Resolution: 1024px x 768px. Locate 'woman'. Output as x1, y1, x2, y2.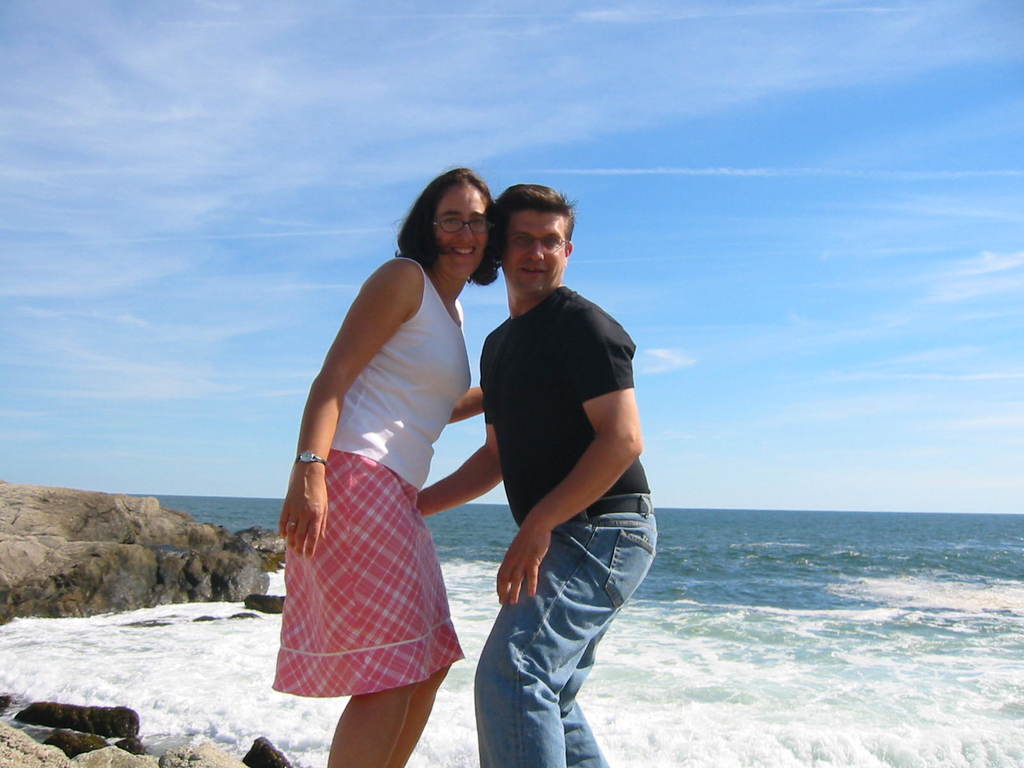
268, 166, 499, 767.
